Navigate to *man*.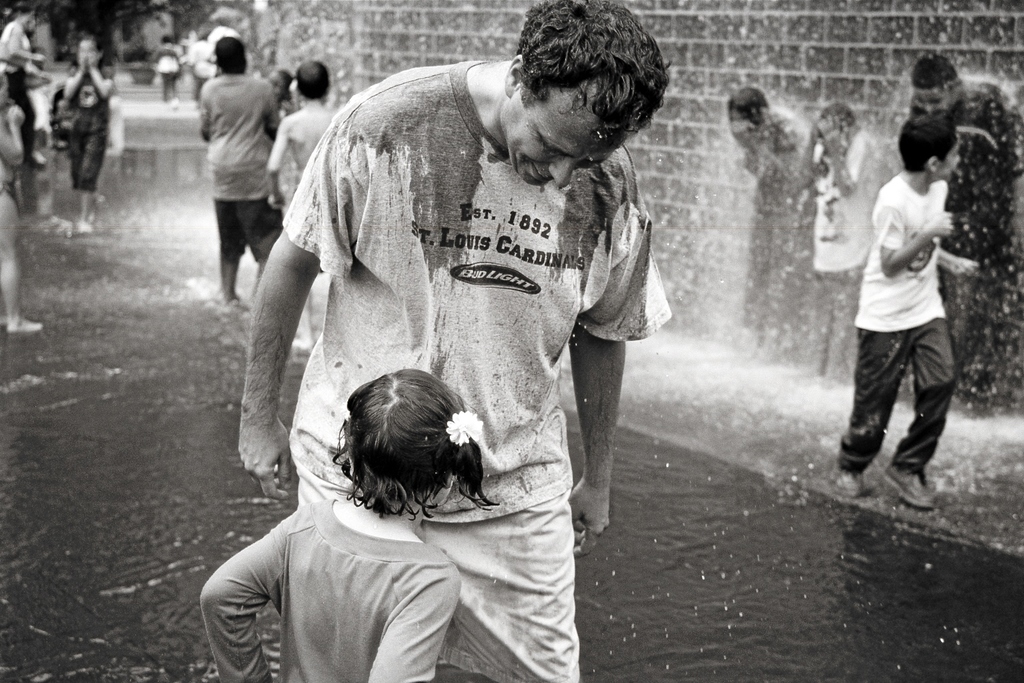
Navigation target: detection(238, 0, 672, 682).
